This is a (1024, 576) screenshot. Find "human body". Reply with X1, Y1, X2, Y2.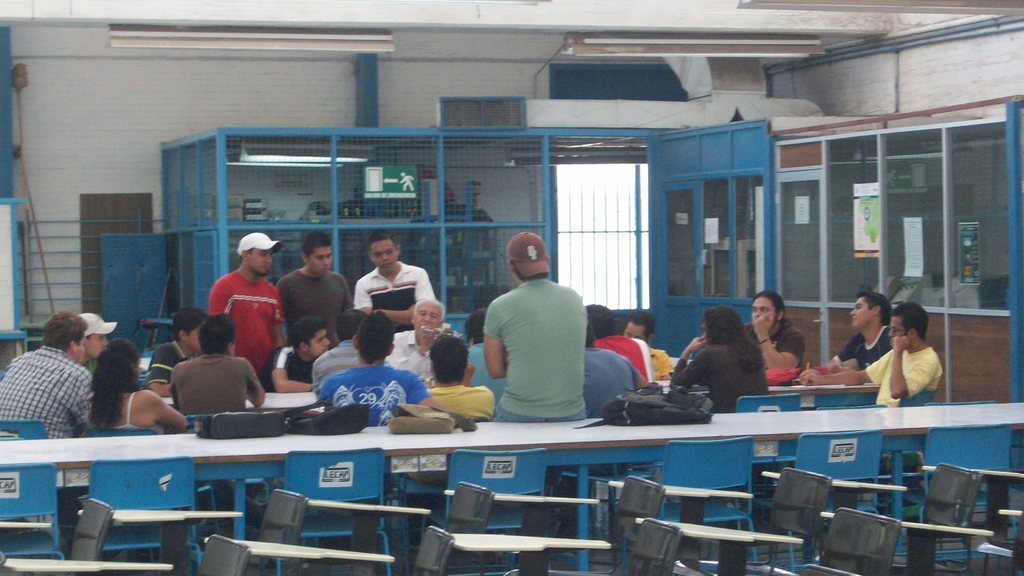
596, 334, 646, 379.
